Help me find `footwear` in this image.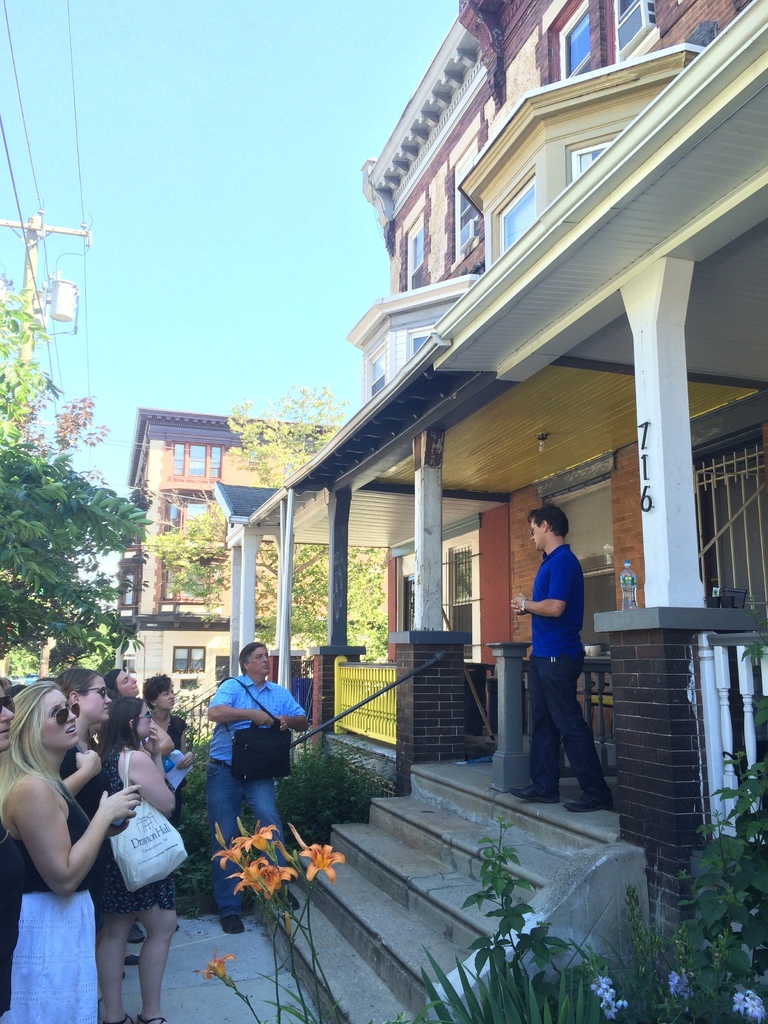
Found it: <box>225,915,235,941</box>.
